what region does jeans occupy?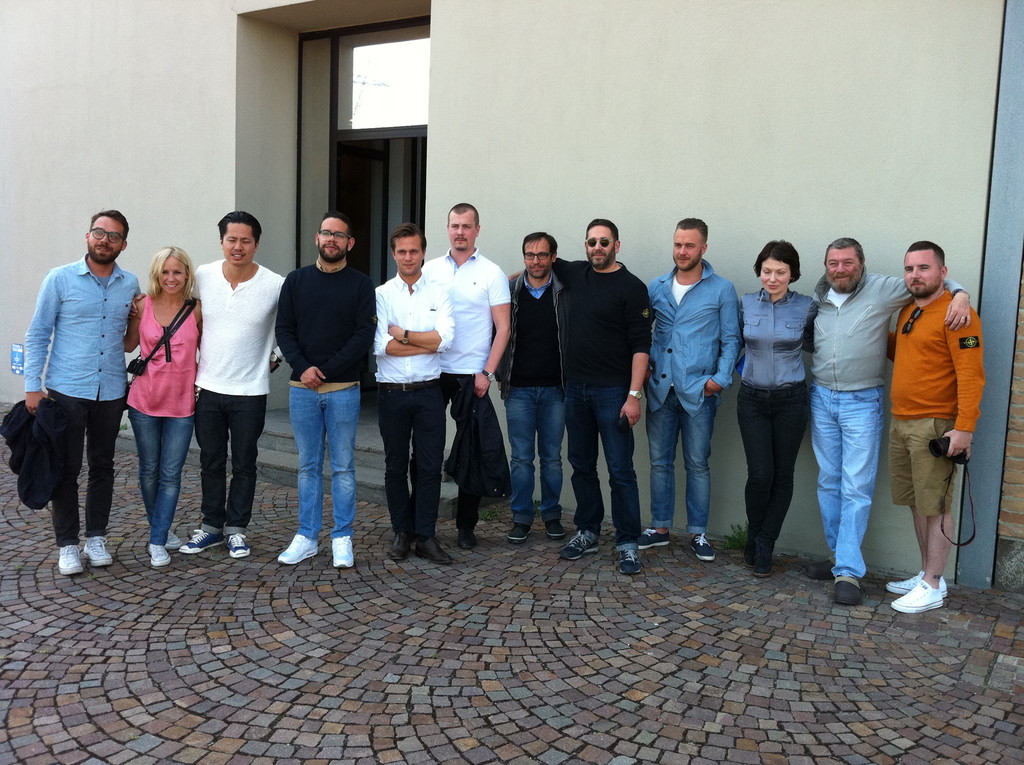
287,383,362,533.
